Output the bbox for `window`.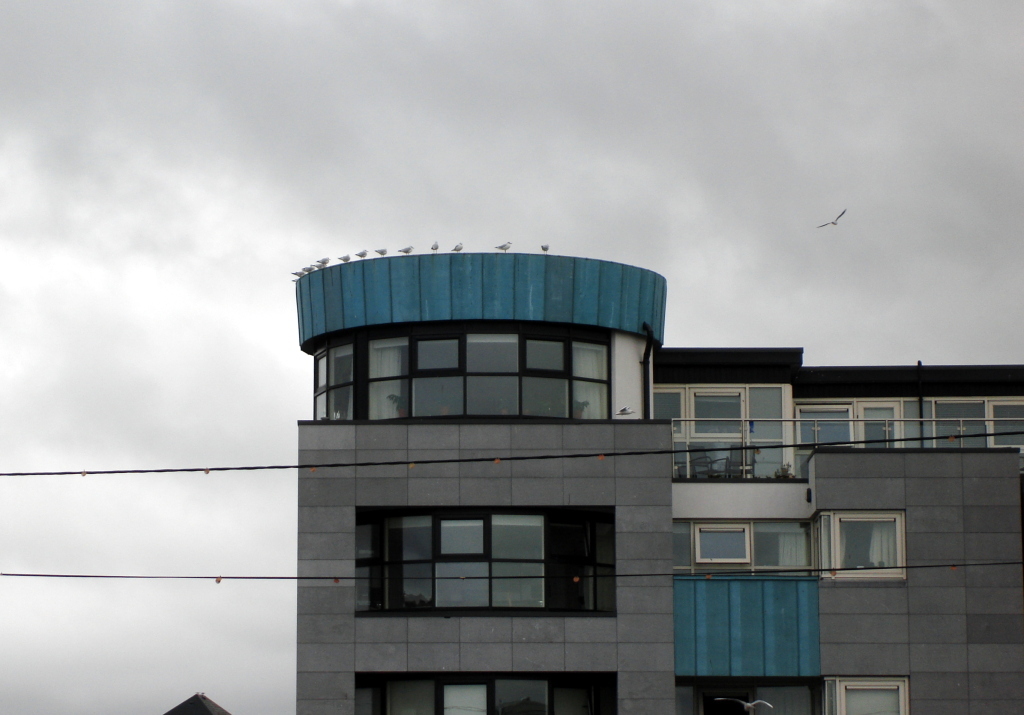
<box>353,661,617,714</box>.
